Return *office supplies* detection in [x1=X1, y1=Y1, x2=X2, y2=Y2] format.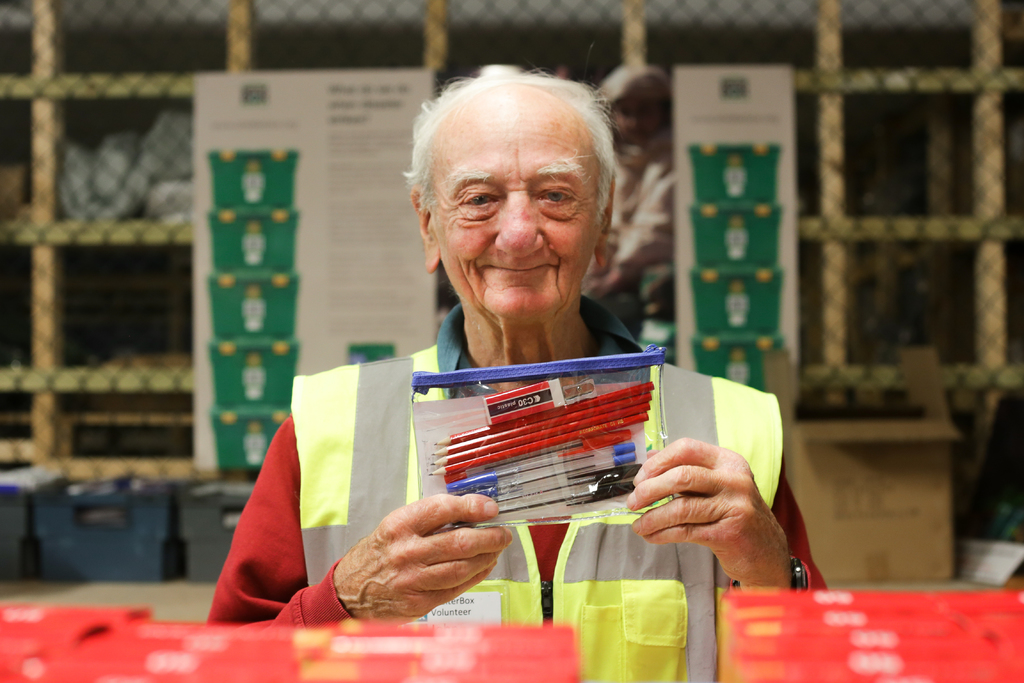
[x1=433, y1=383, x2=650, y2=516].
